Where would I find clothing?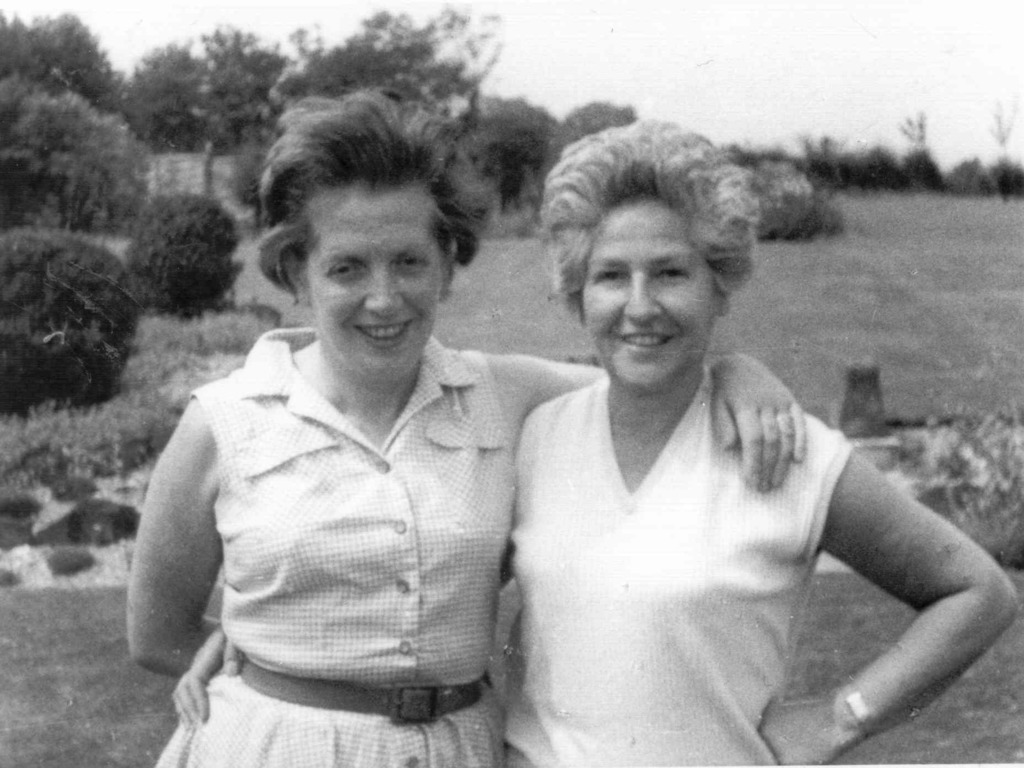
At left=136, top=268, right=550, bottom=742.
